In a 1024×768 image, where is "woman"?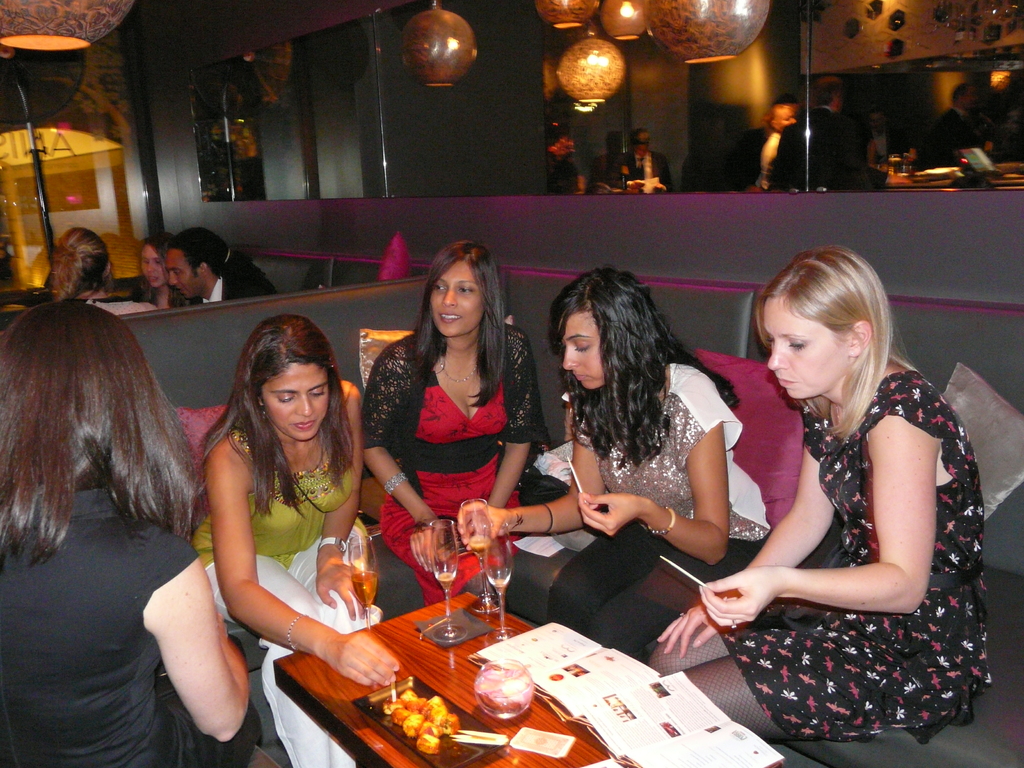
133/230/181/311.
